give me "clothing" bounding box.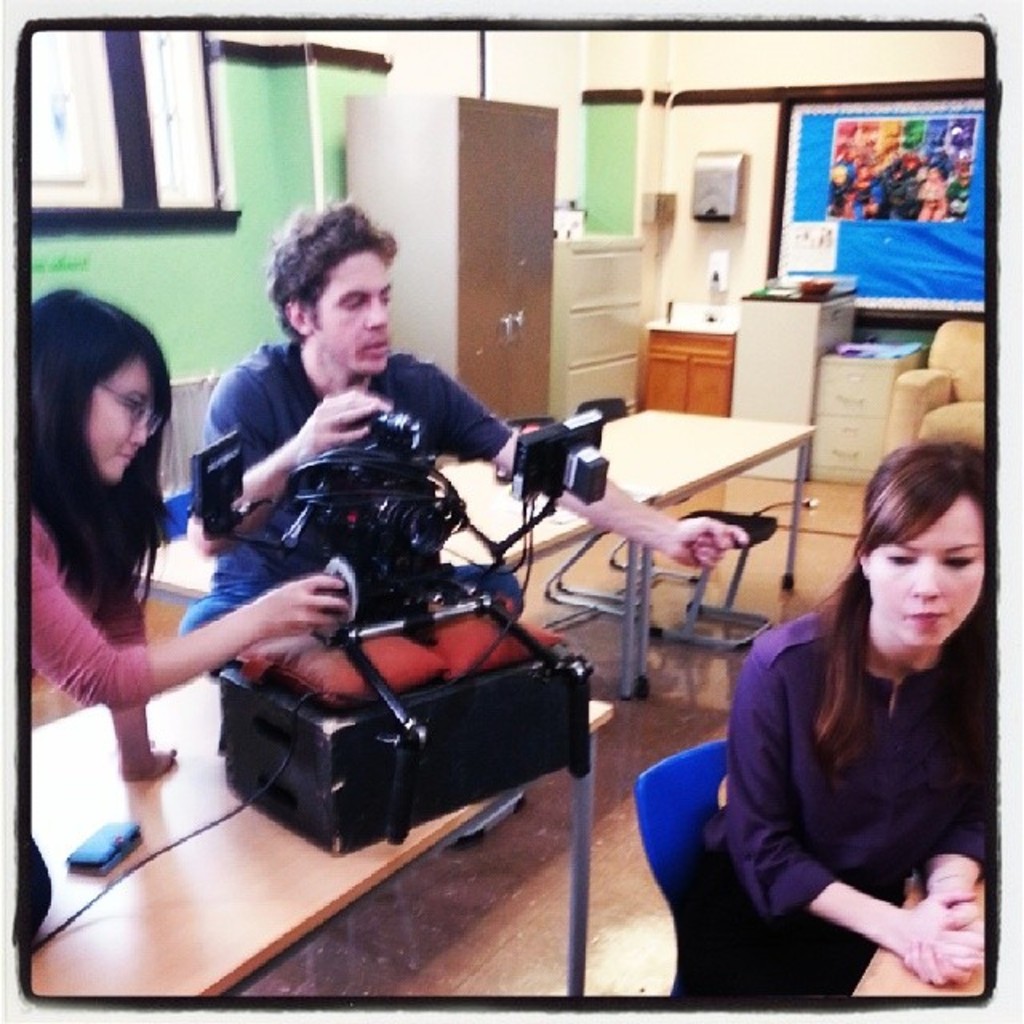
678/562/1016/994.
